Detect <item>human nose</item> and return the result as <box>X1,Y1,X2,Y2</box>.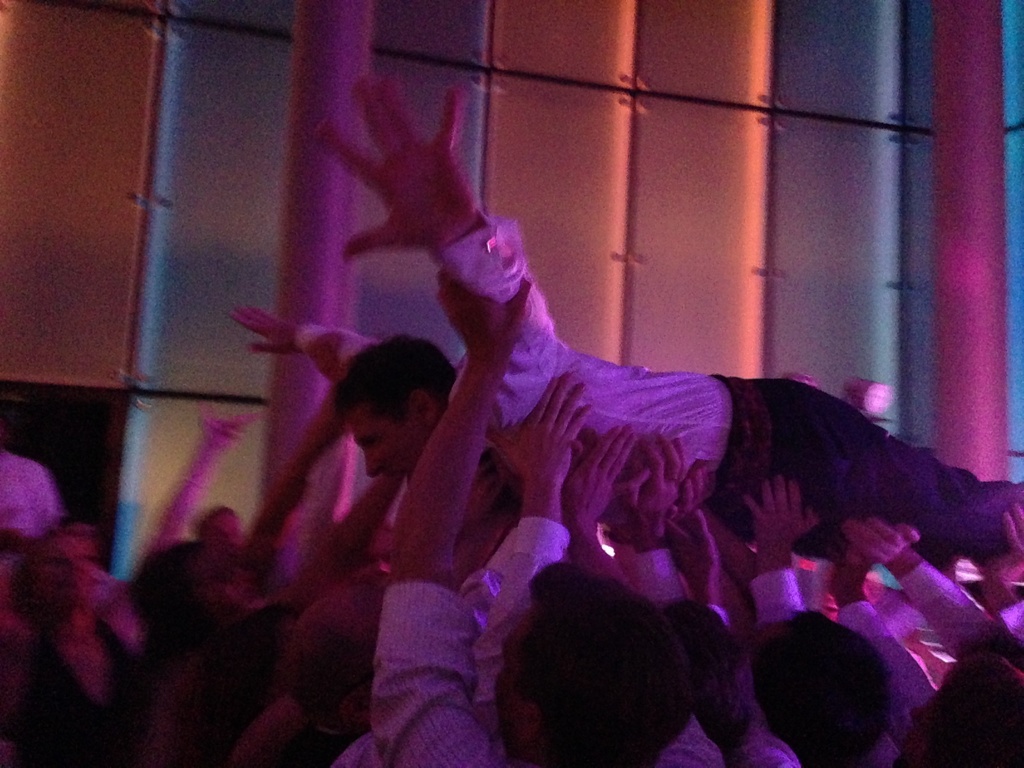
<box>365,452,383,478</box>.
